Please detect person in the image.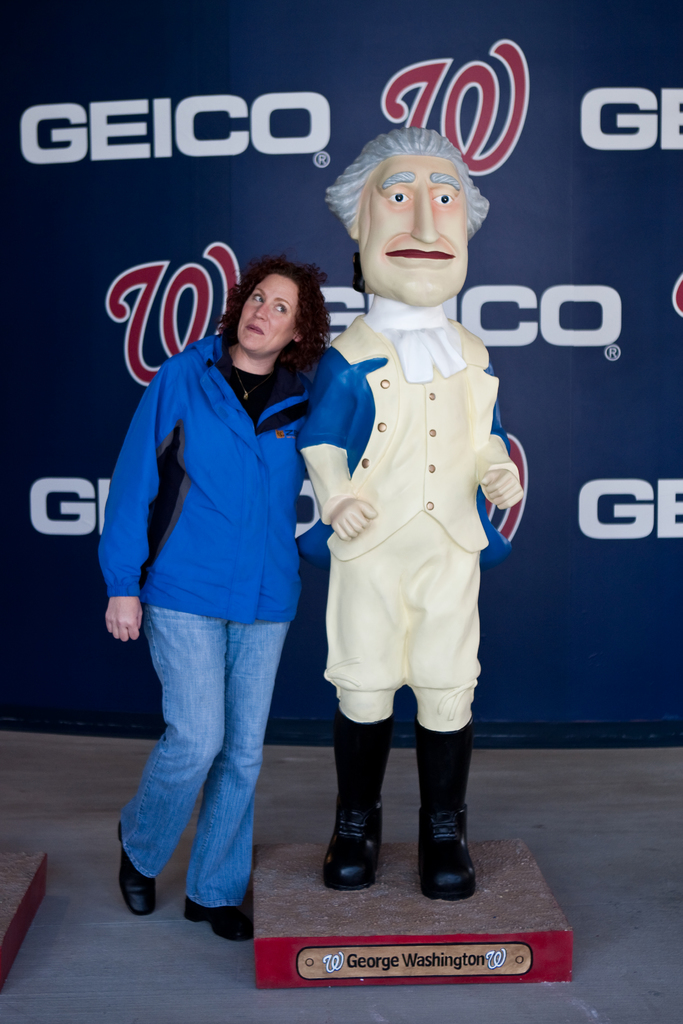
92, 274, 325, 965.
